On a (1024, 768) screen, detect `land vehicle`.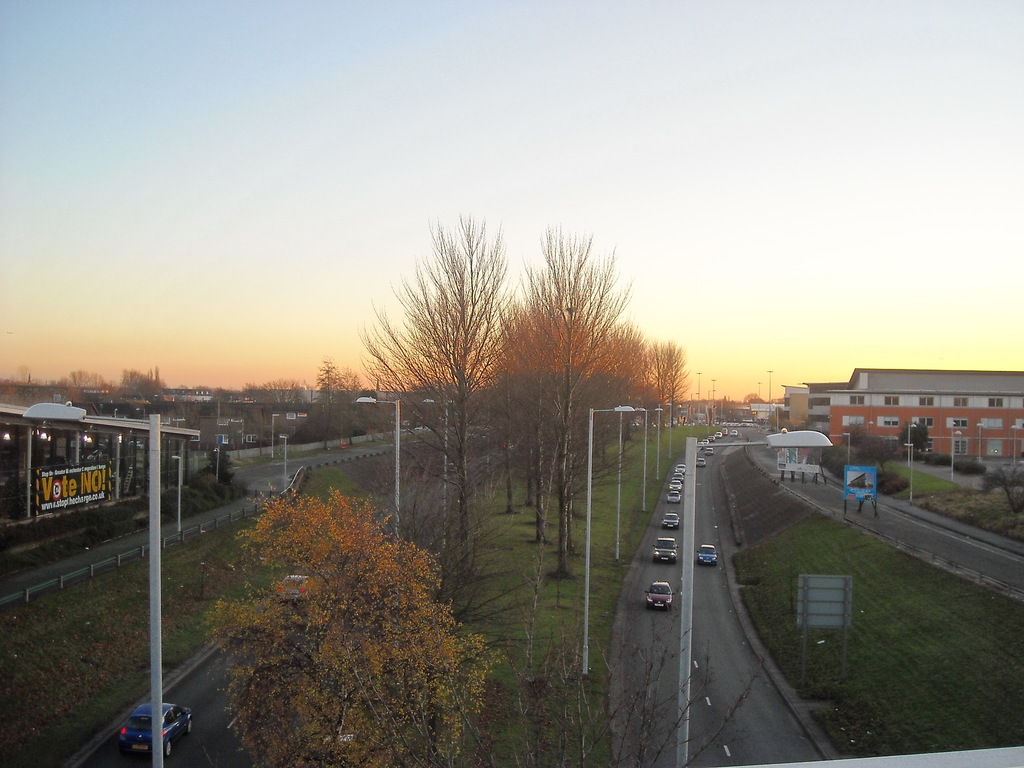
{"left": 677, "top": 465, "right": 685, "bottom": 472}.
